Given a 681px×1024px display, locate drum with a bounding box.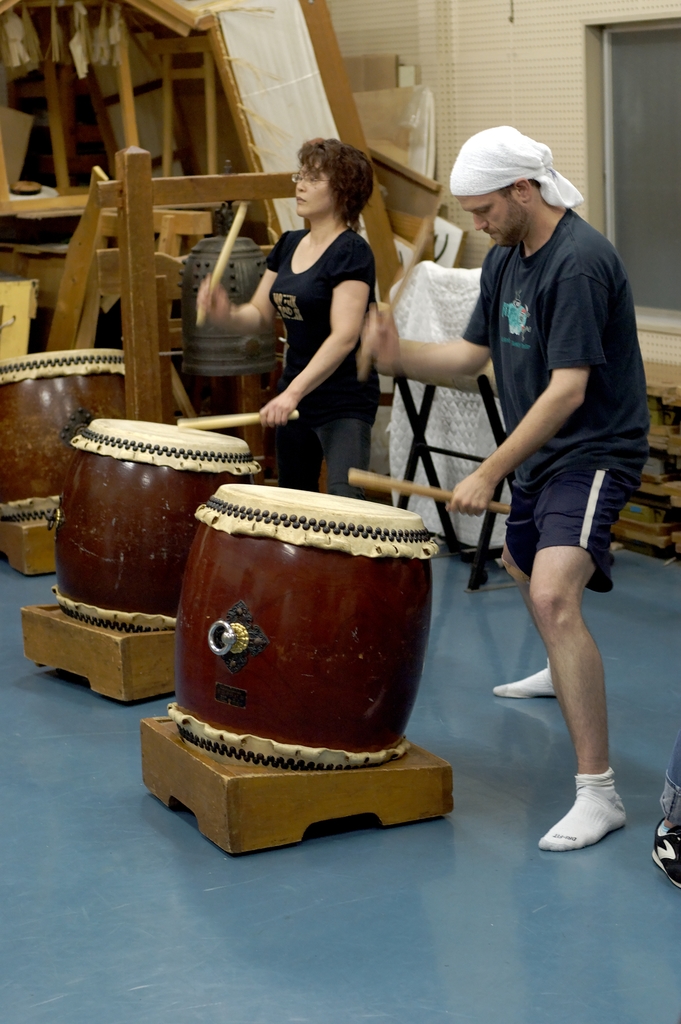
Located: bbox(50, 417, 260, 640).
